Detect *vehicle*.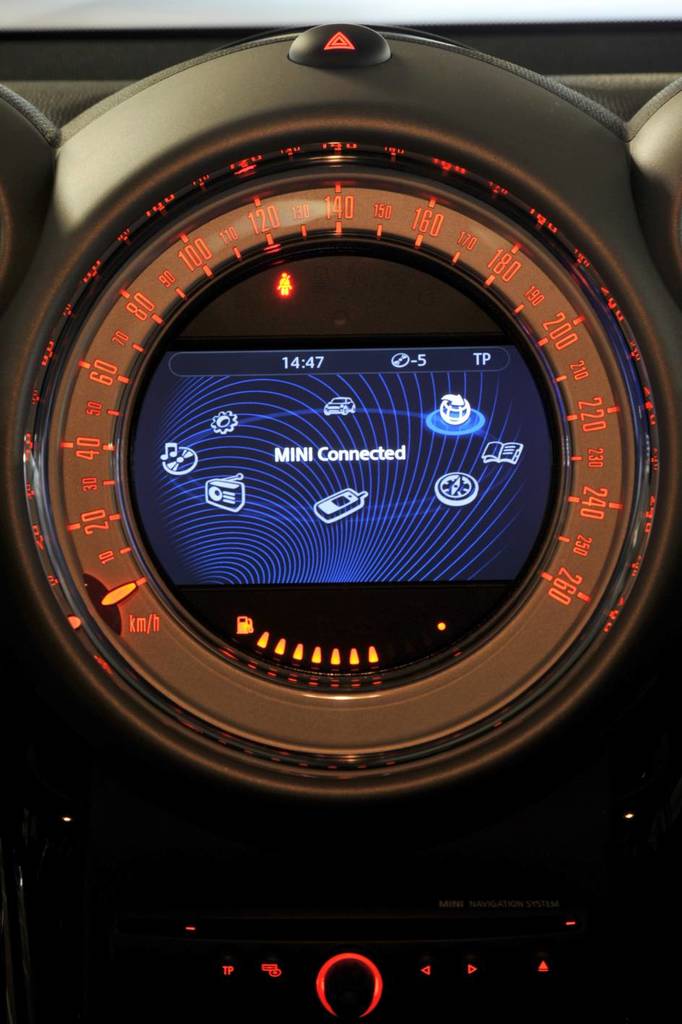
Detected at left=0, top=0, right=681, bottom=1023.
